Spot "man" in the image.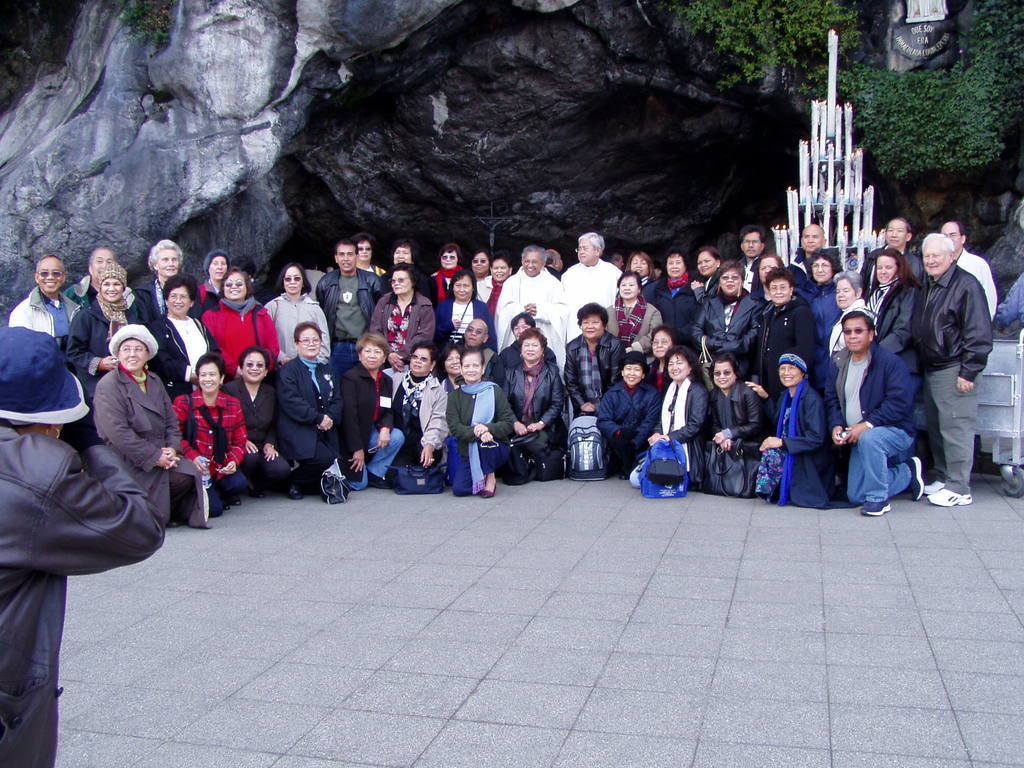
"man" found at detection(61, 244, 143, 324).
